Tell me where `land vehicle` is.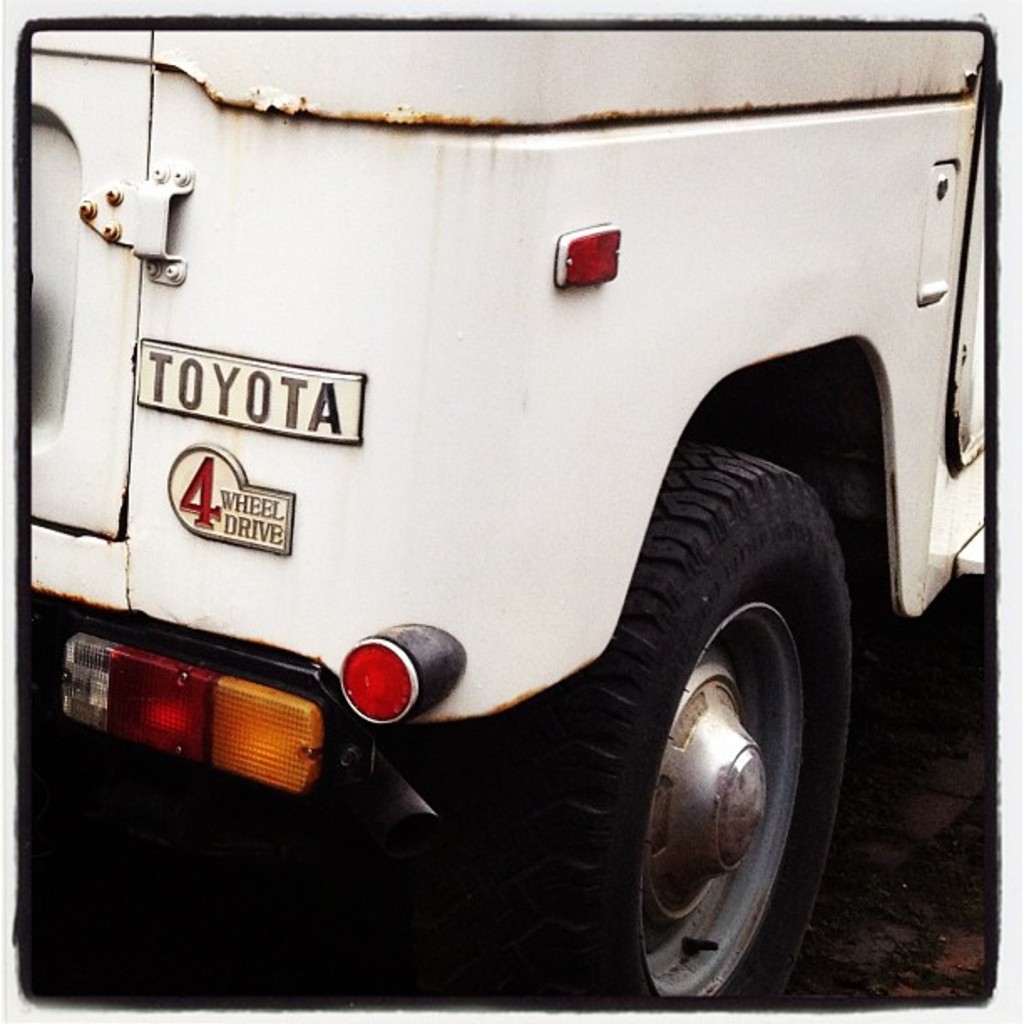
`land vehicle` is at bbox=(80, 0, 1023, 1023).
